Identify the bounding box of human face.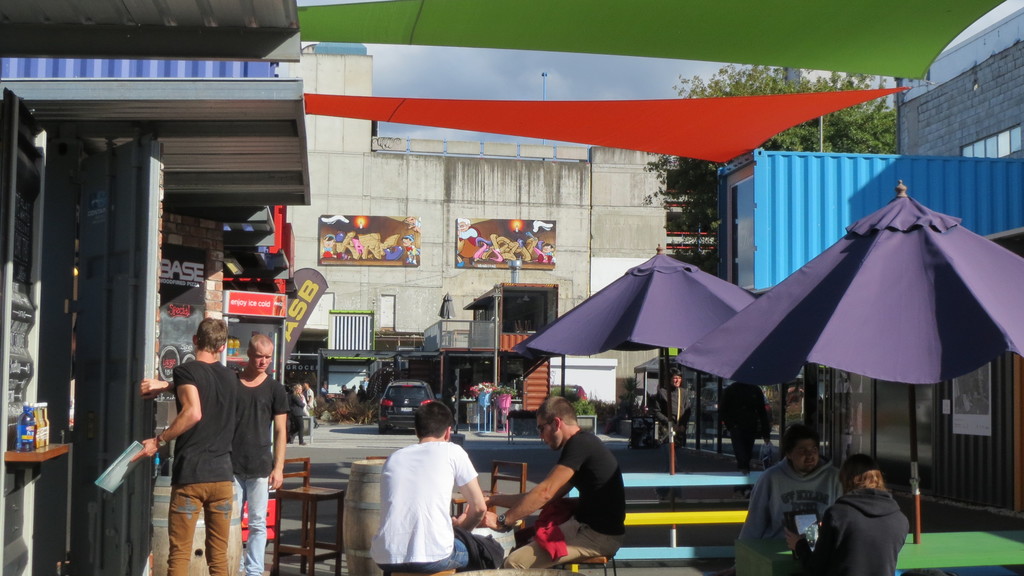
(x1=539, y1=413, x2=560, y2=447).
